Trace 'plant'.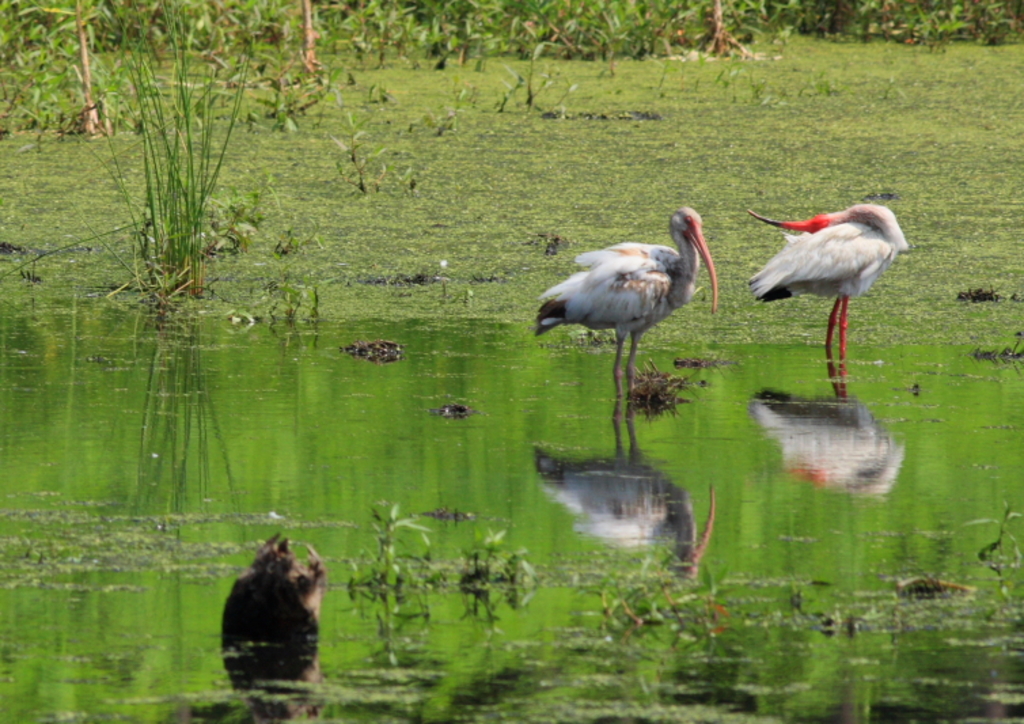
Traced to select_region(516, 38, 560, 109).
